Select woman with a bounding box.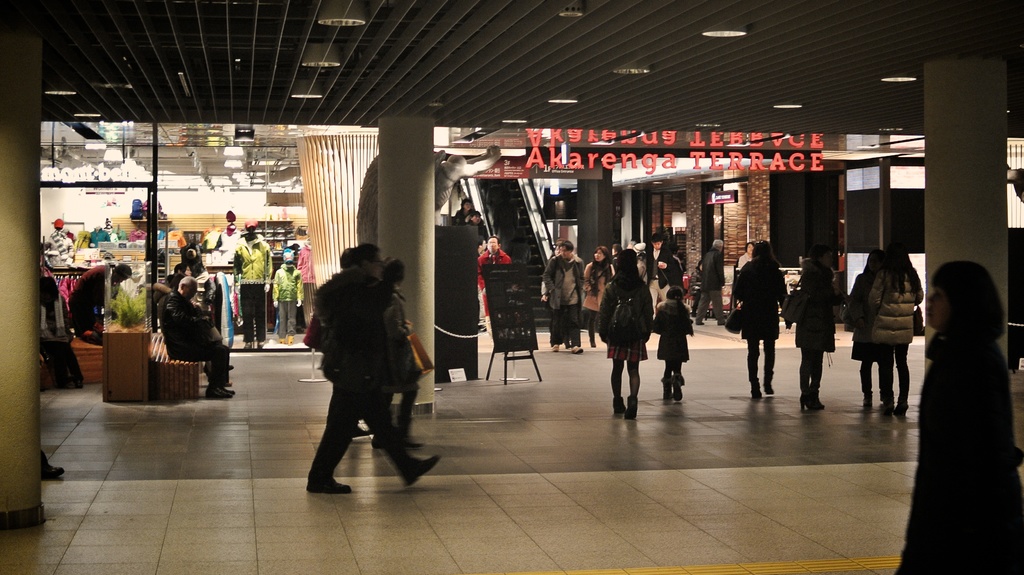
bbox(582, 247, 615, 347).
